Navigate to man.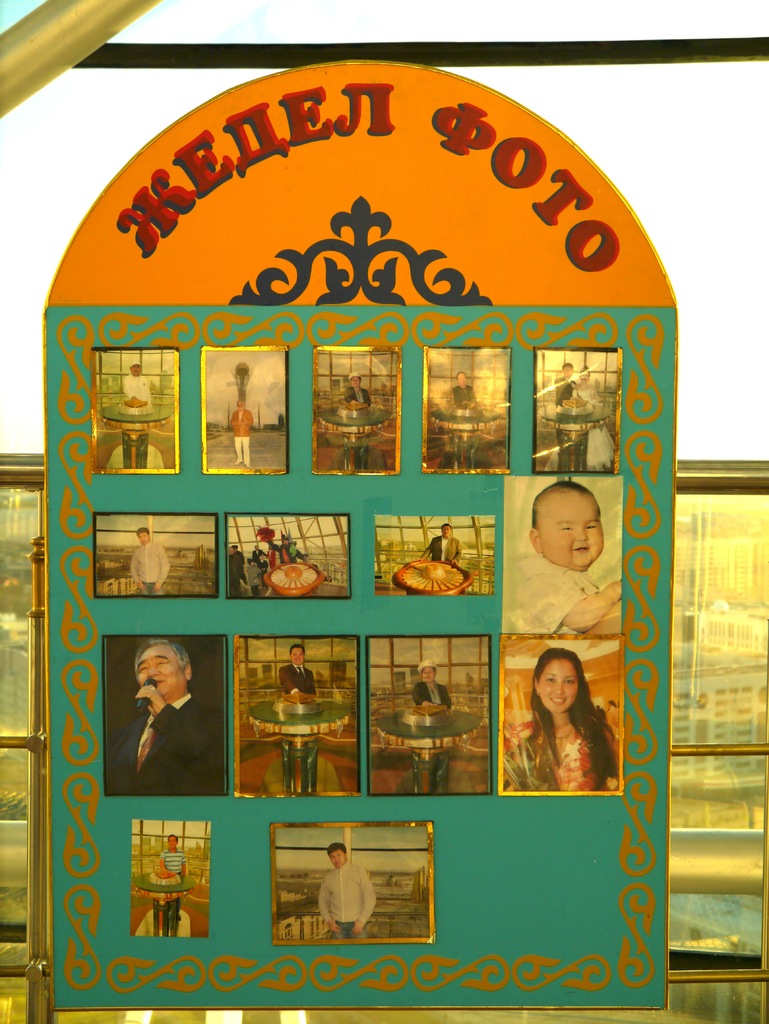
Navigation target: rect(451, 372, 479, 467).
